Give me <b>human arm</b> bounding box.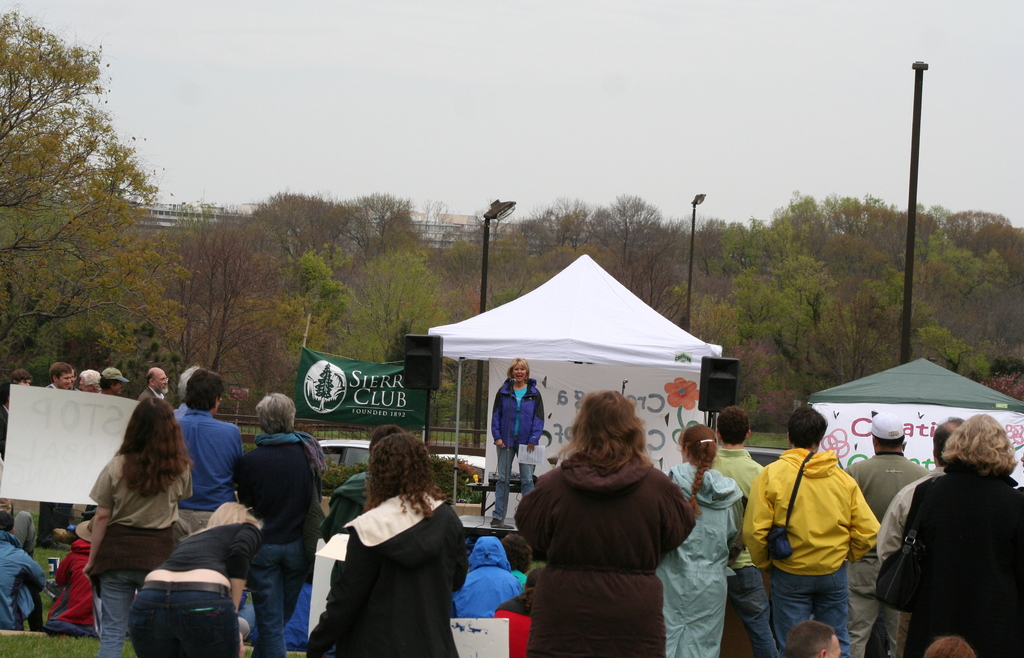
Rect(745, 470, 775, 585).
